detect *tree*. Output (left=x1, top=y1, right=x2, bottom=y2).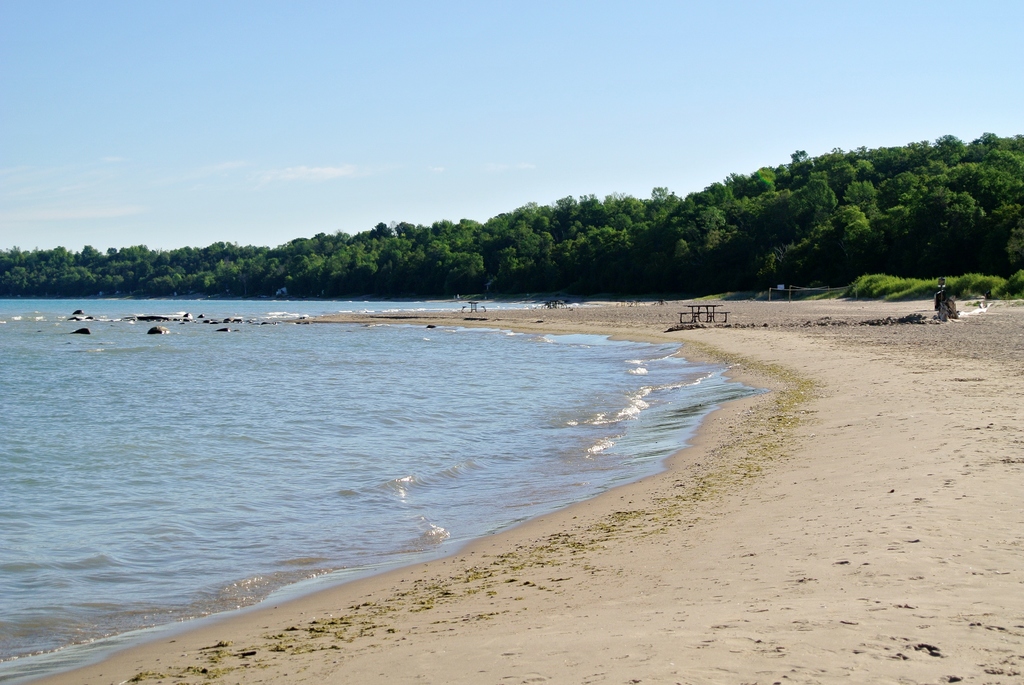
(left=704, top=230, right=726, bottom=283).
